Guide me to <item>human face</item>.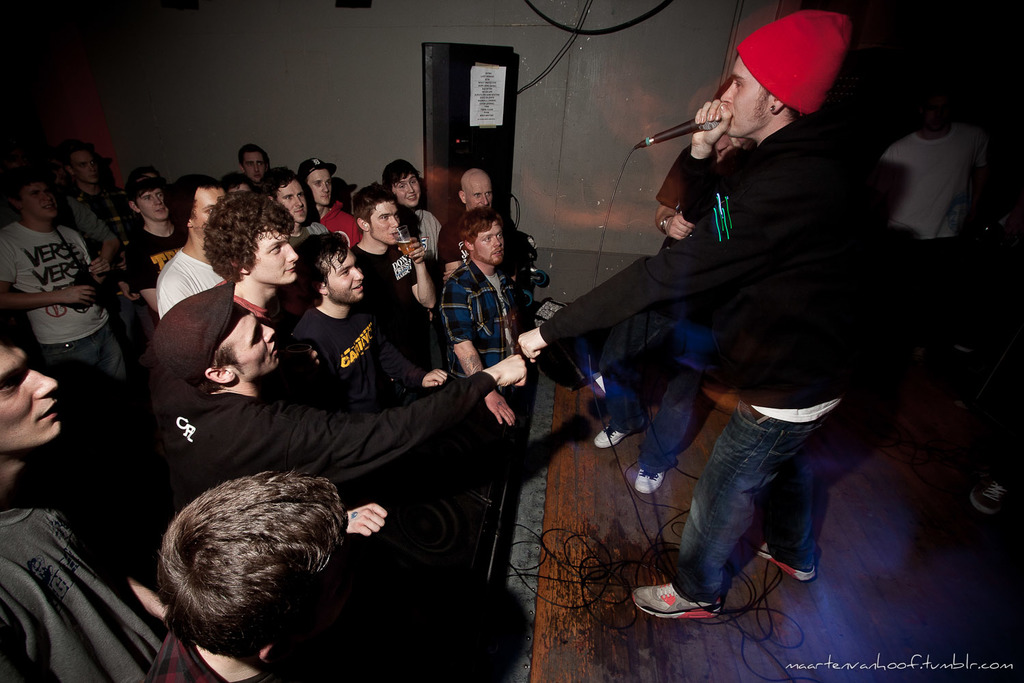
Guidance: 474:221:506:263.
